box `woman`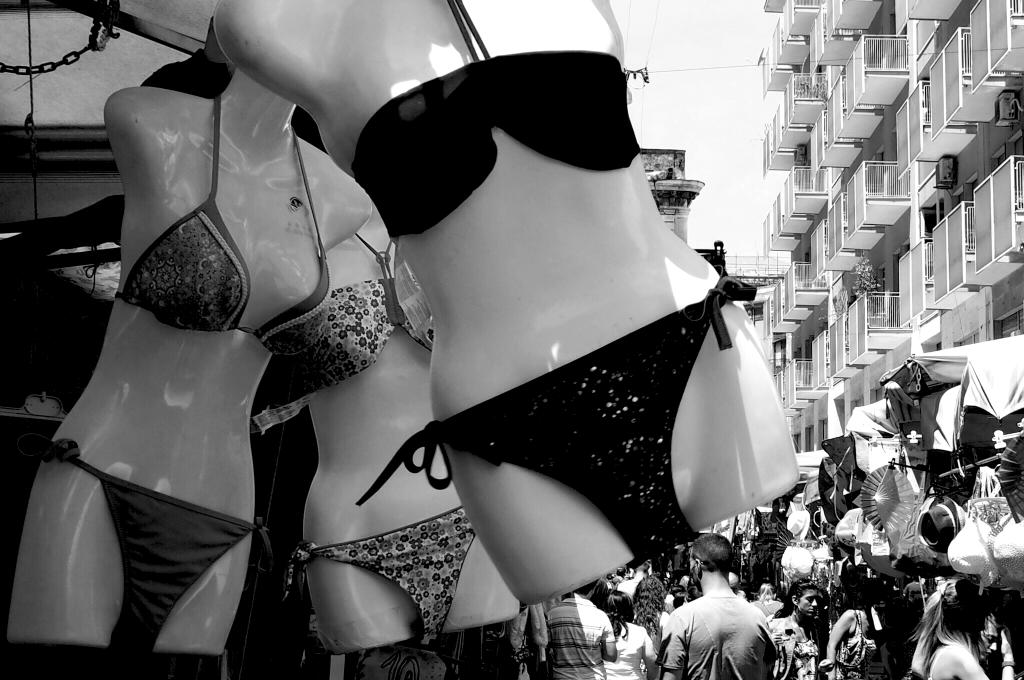
select_region(271, 202, 520, 656)
